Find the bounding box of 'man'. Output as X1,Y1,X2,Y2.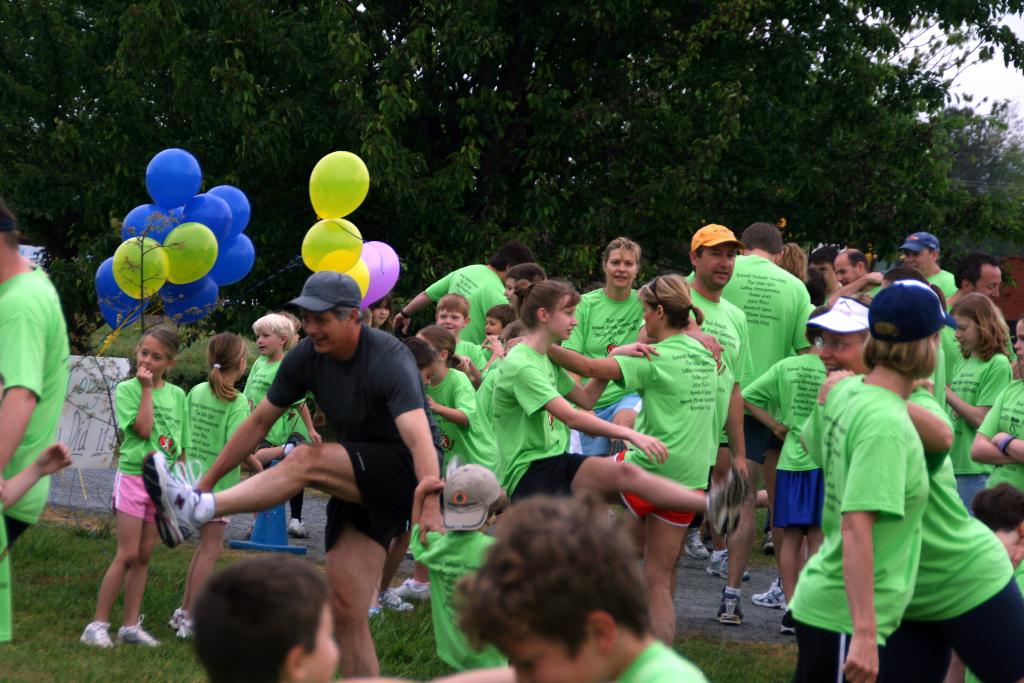
685,220,813,622.
